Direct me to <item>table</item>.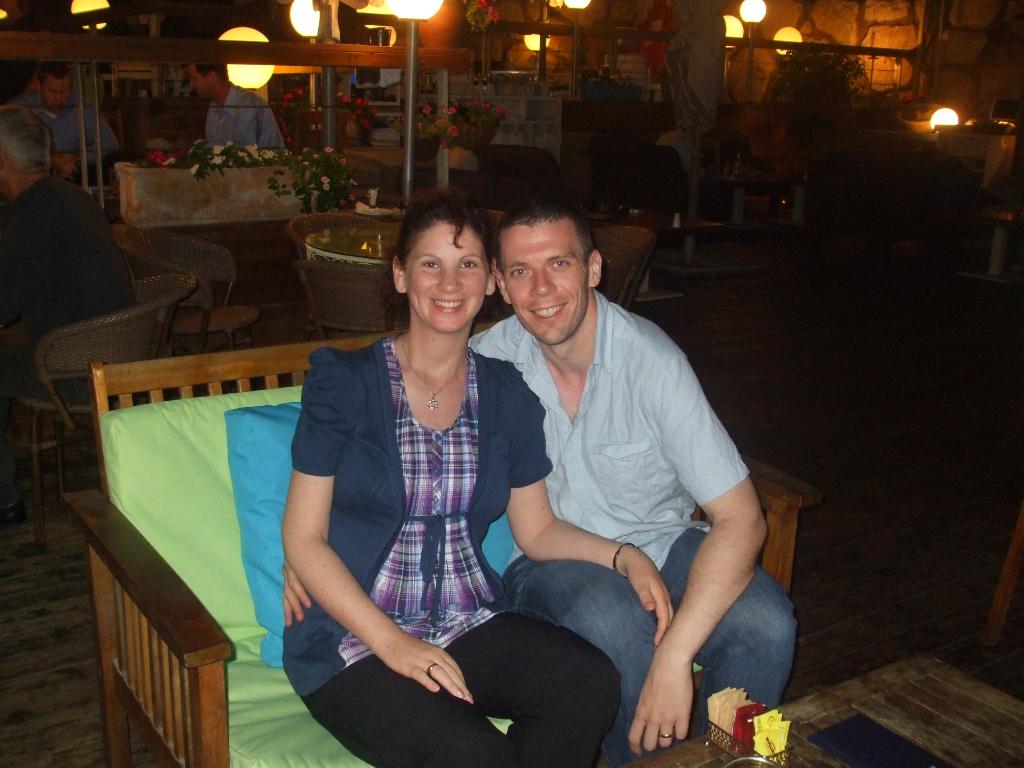
Direction: [620, 656, 1023, 767].
